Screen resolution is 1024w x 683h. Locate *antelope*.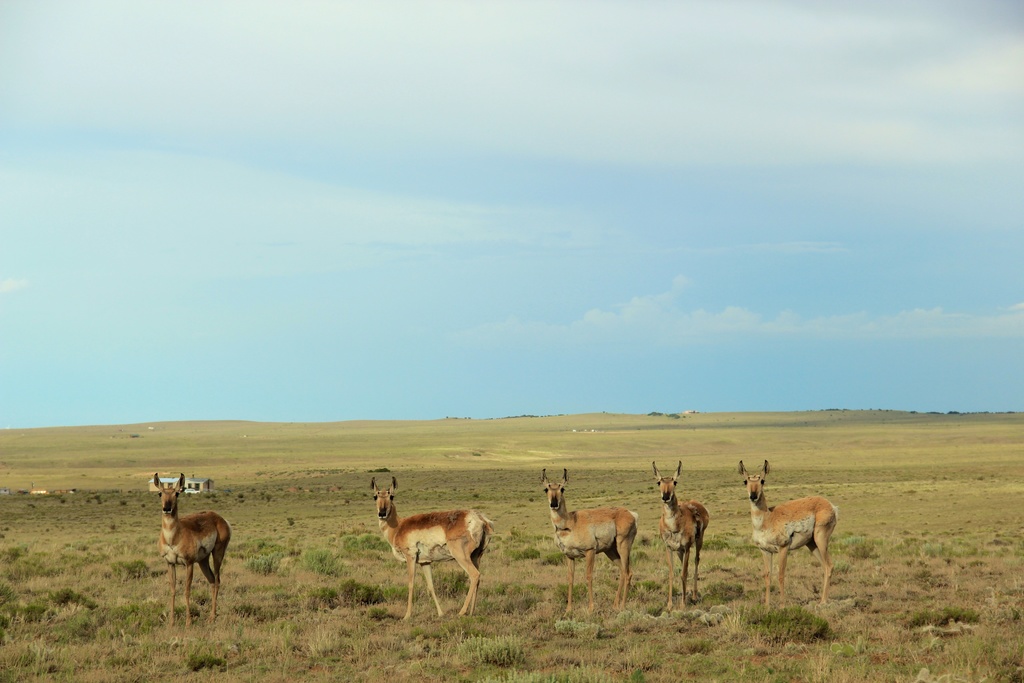
<bbox>368, 475, 484, 620</bbox>.
